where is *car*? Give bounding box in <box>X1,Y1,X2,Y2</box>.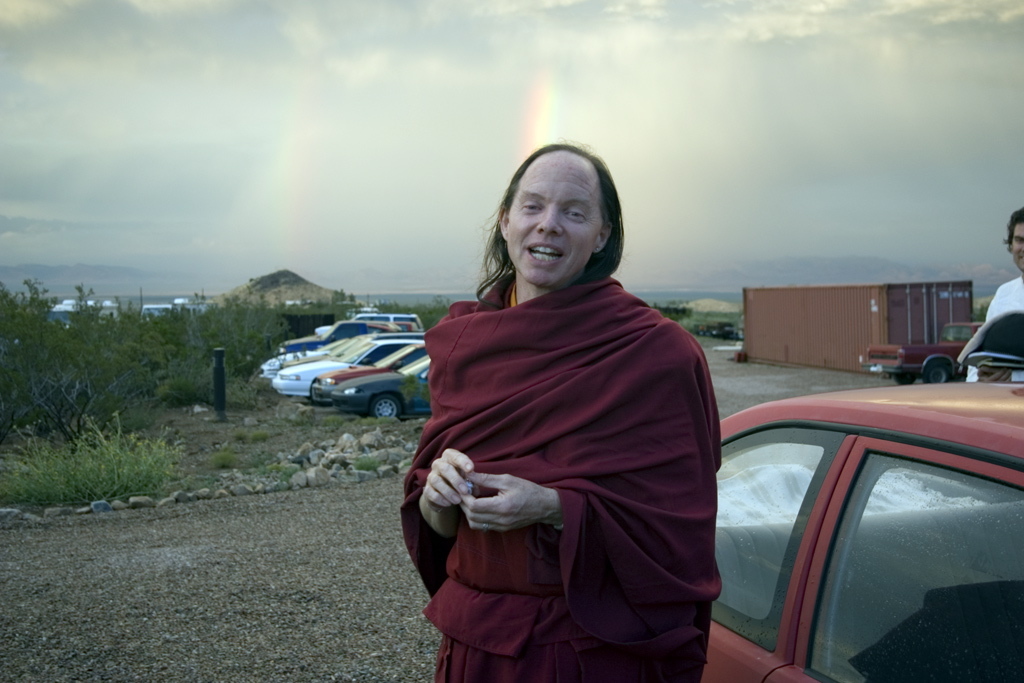
<box>688,351,1016,682</box>.
